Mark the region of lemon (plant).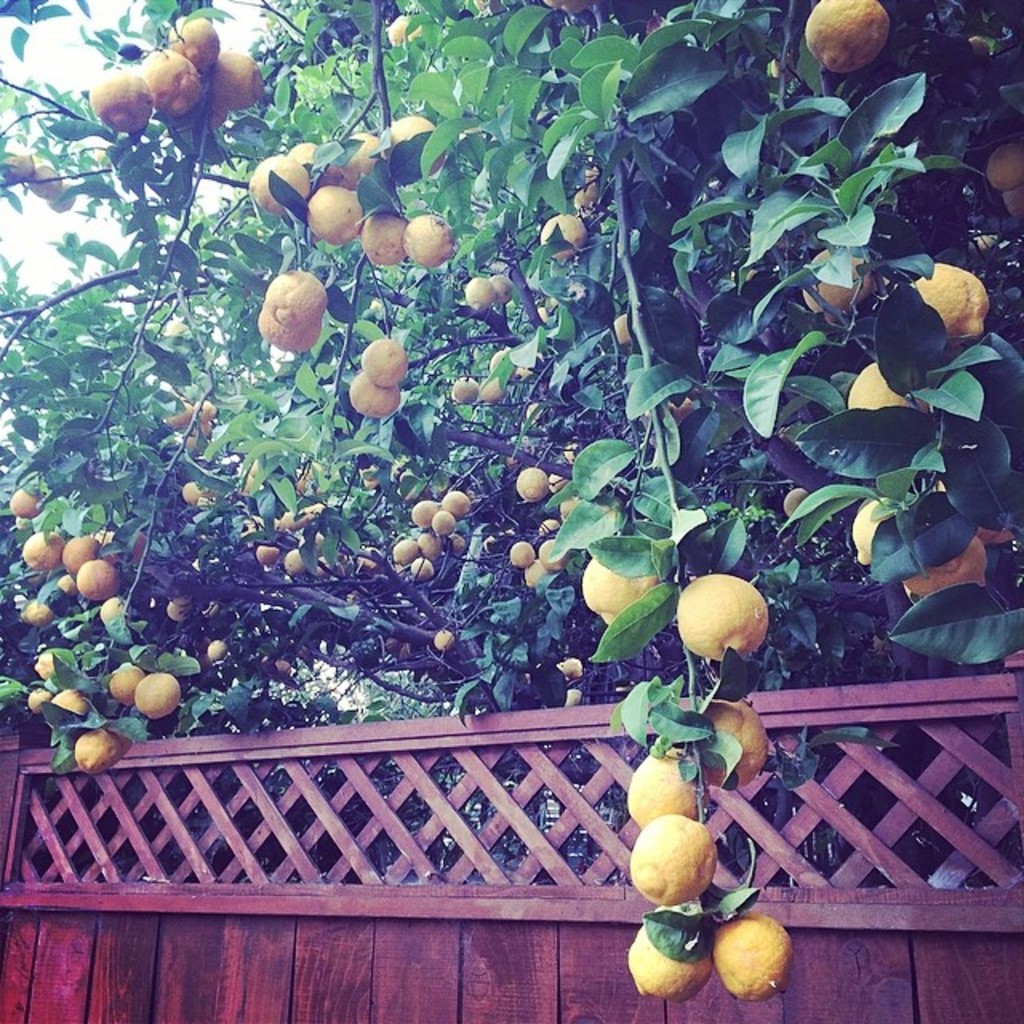
Region: pyautogui.locateOnScreen(517, 469, 549, 498).
